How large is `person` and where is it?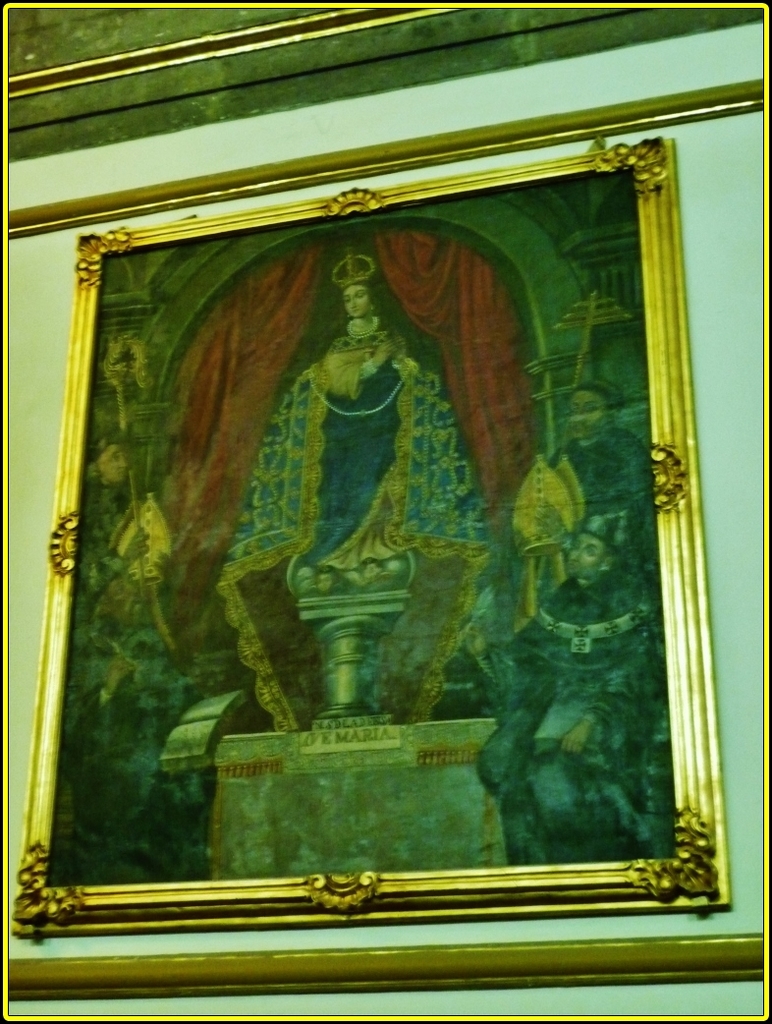
Bounding box: locate(219, 235, 508, 727).
